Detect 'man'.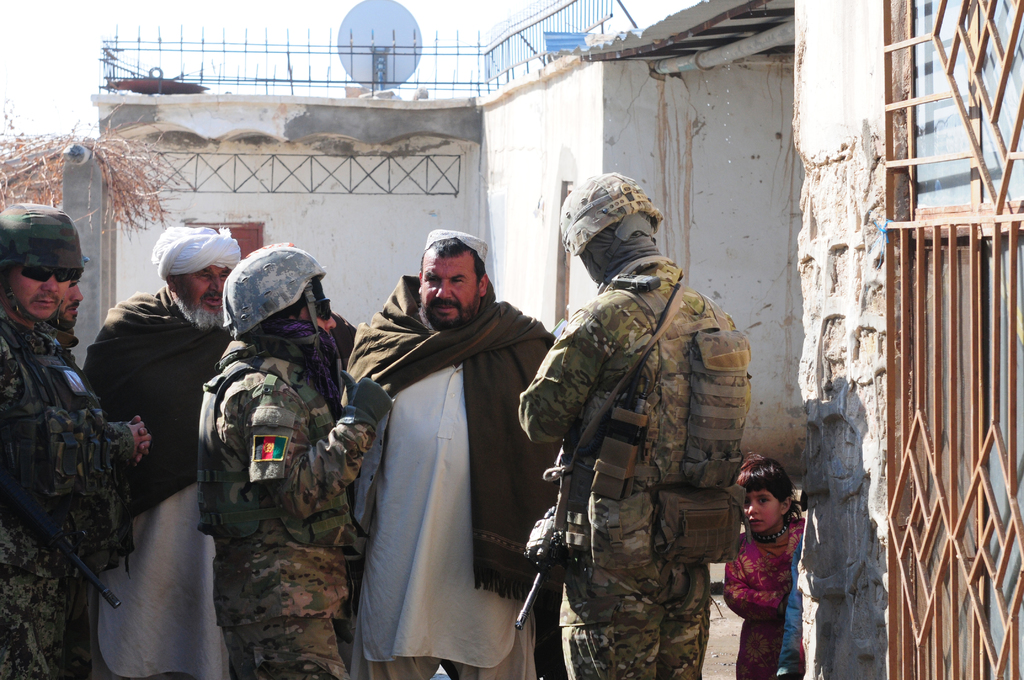
Detected at box(79, 225, 243, 679).
